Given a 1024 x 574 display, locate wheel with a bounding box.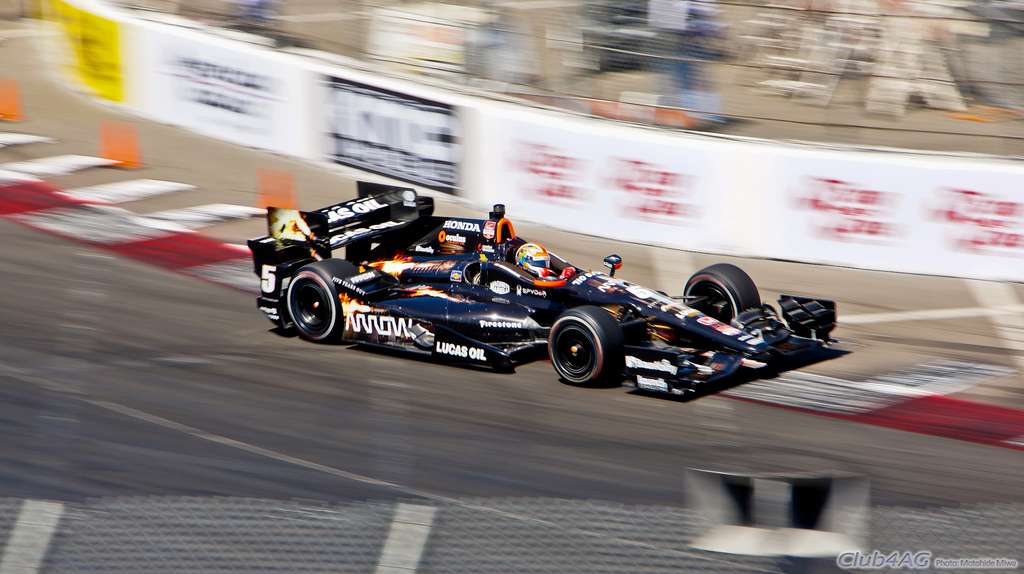
Located: BBox(282, 265, 356, 340).
